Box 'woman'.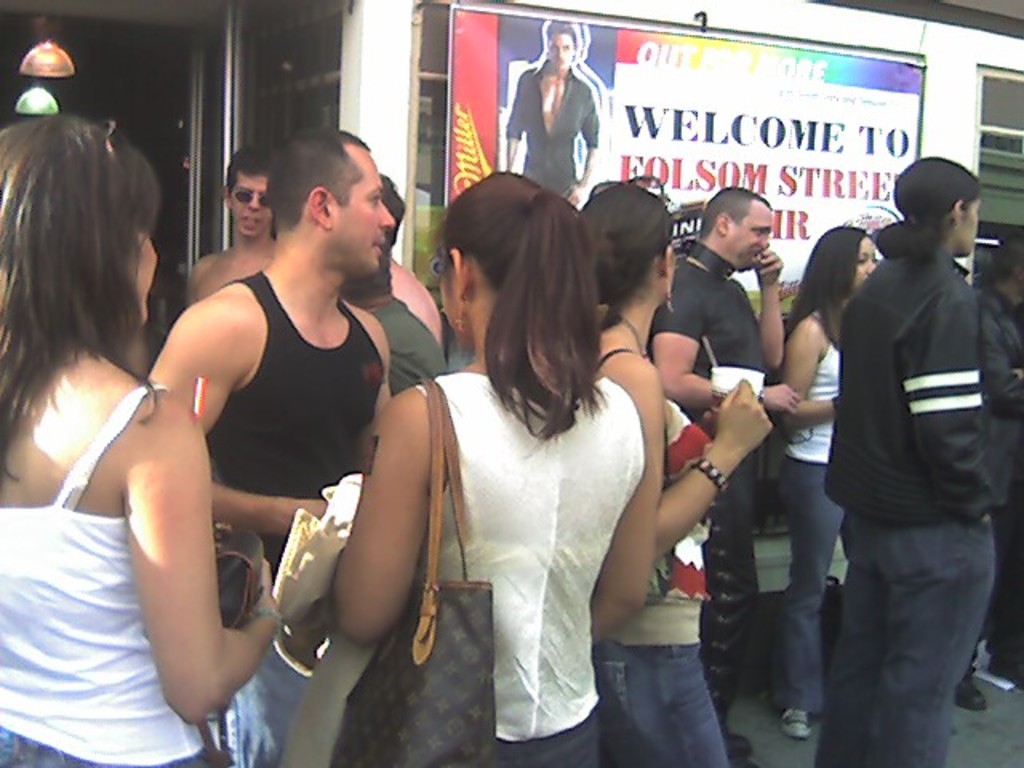
x1=0 y1=118 x2=285 y2=766.
